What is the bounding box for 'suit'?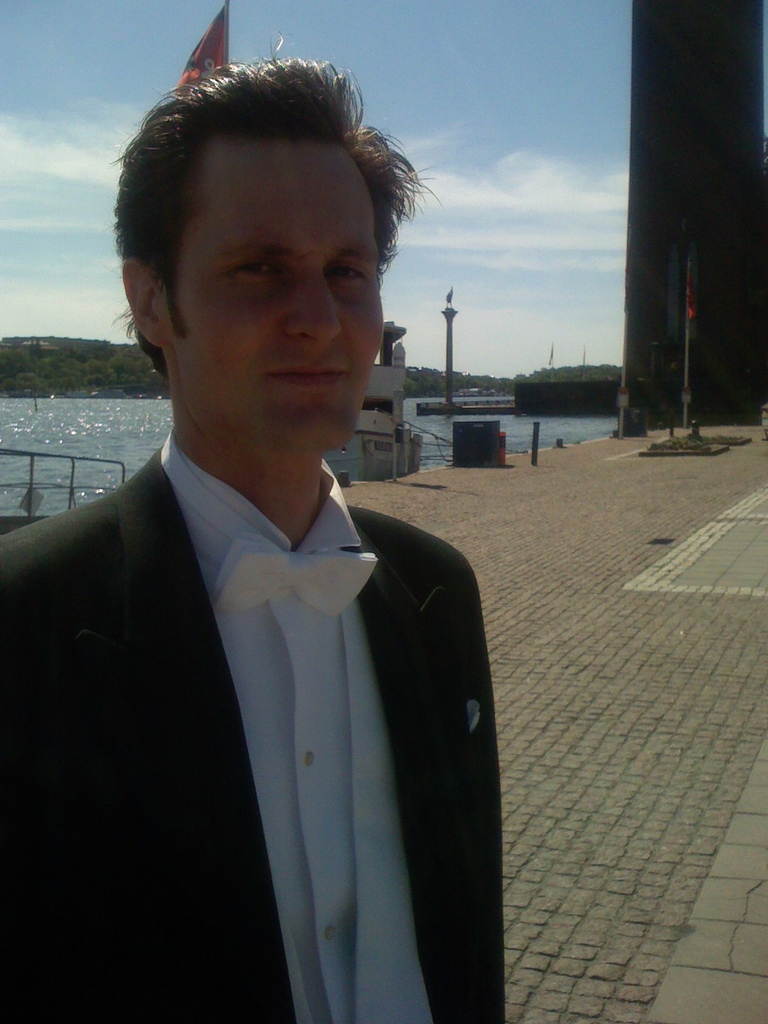
[0, 422, 511, 1023].
